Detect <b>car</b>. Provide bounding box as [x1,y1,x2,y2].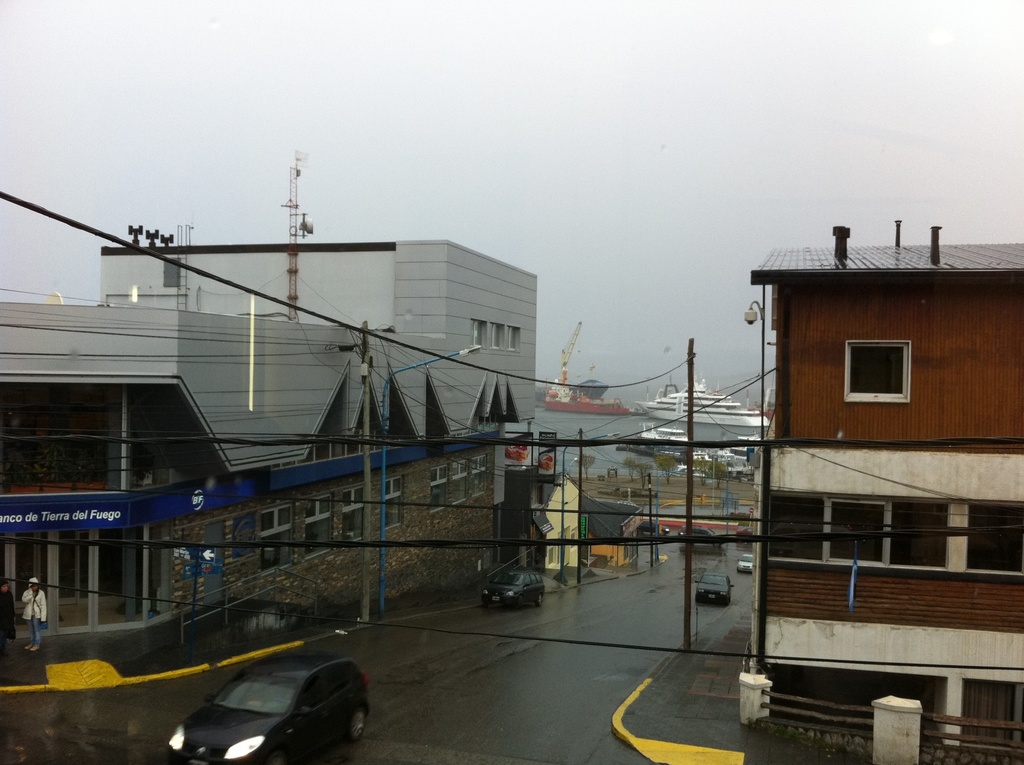
[482,567,541,609].
